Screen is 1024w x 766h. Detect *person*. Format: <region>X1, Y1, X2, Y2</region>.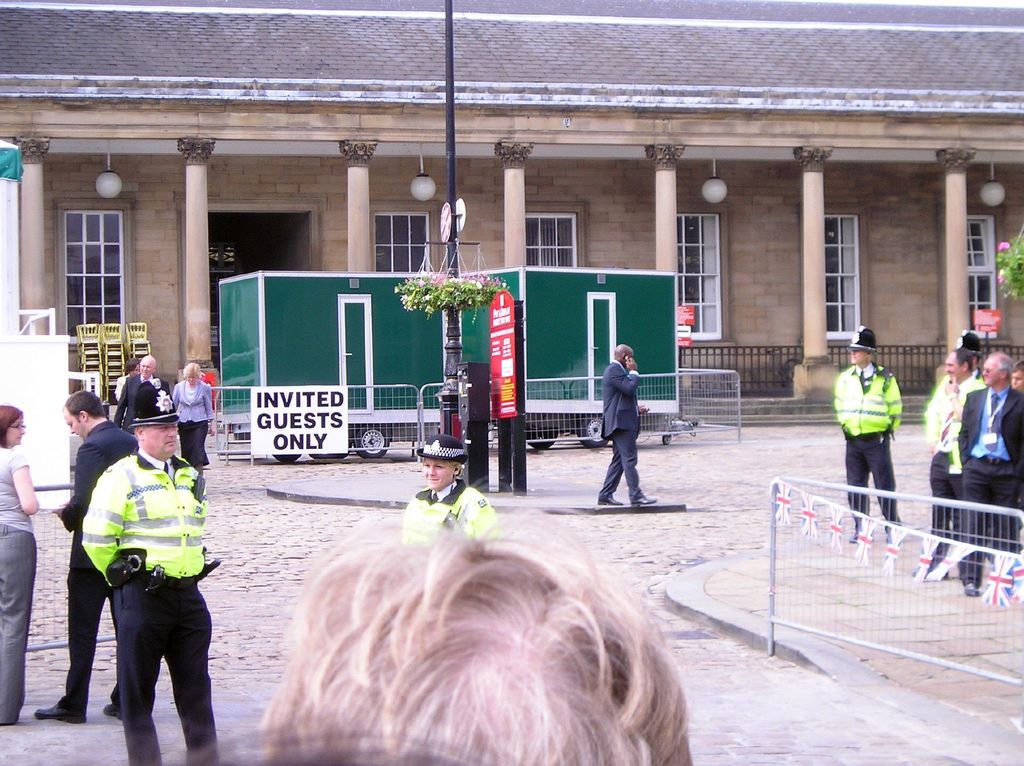
<region>115, 357, 142, 398</region>.
